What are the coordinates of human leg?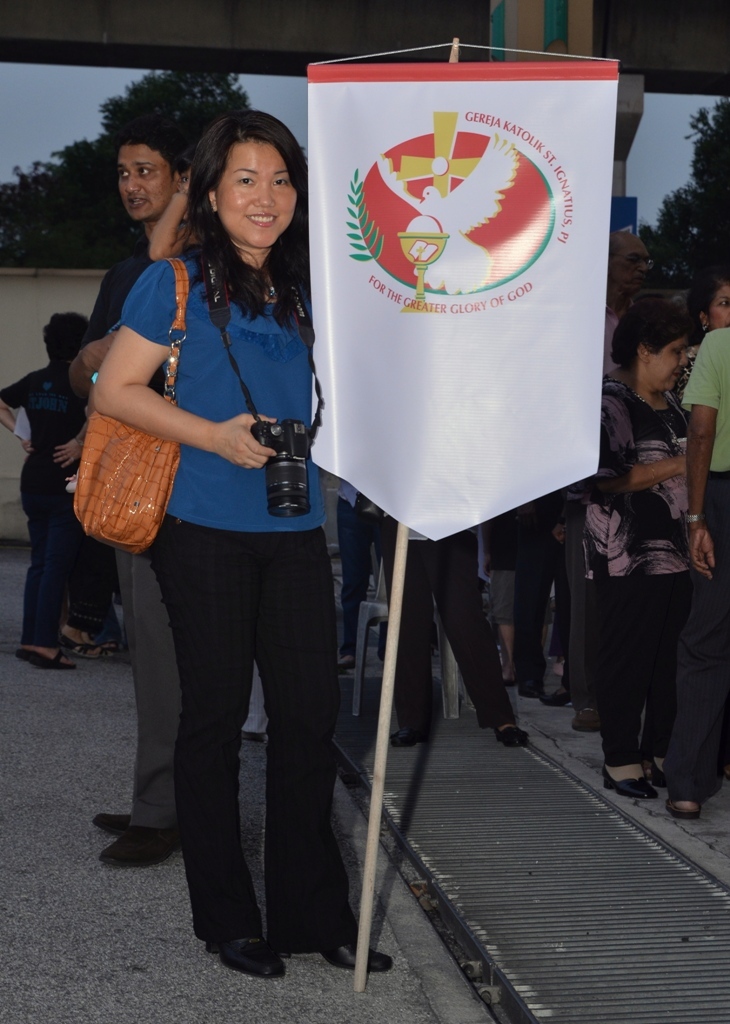
rect(662, 555, 729, 810).
